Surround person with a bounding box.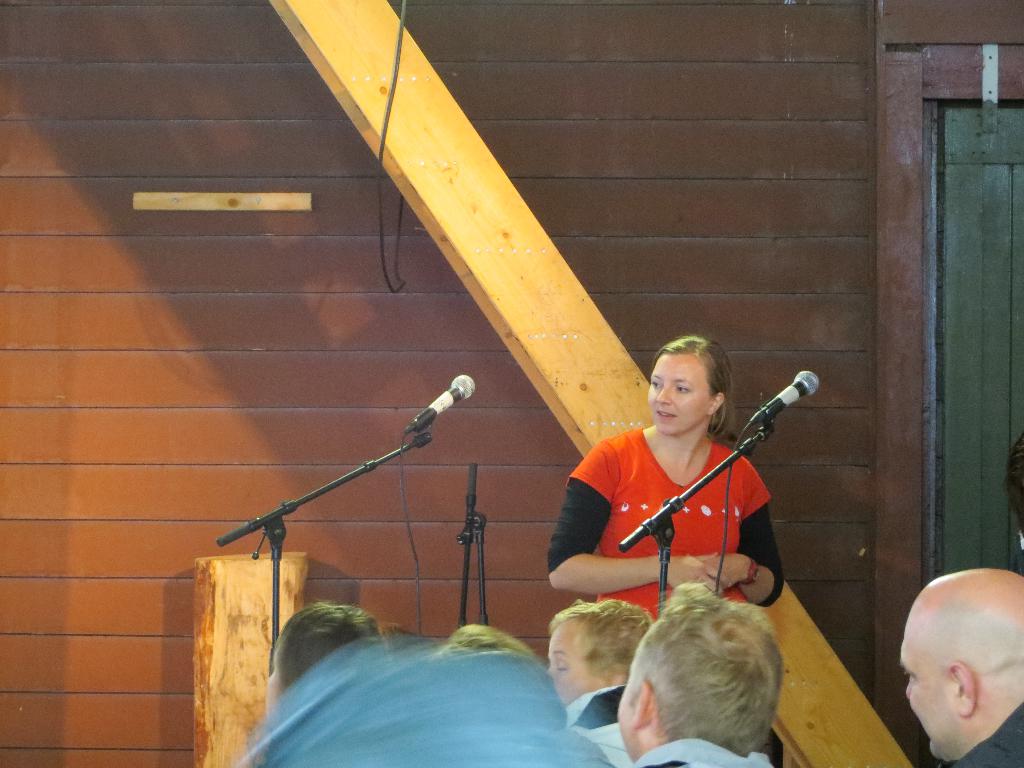
bbox(262, 601, 391, 719).
